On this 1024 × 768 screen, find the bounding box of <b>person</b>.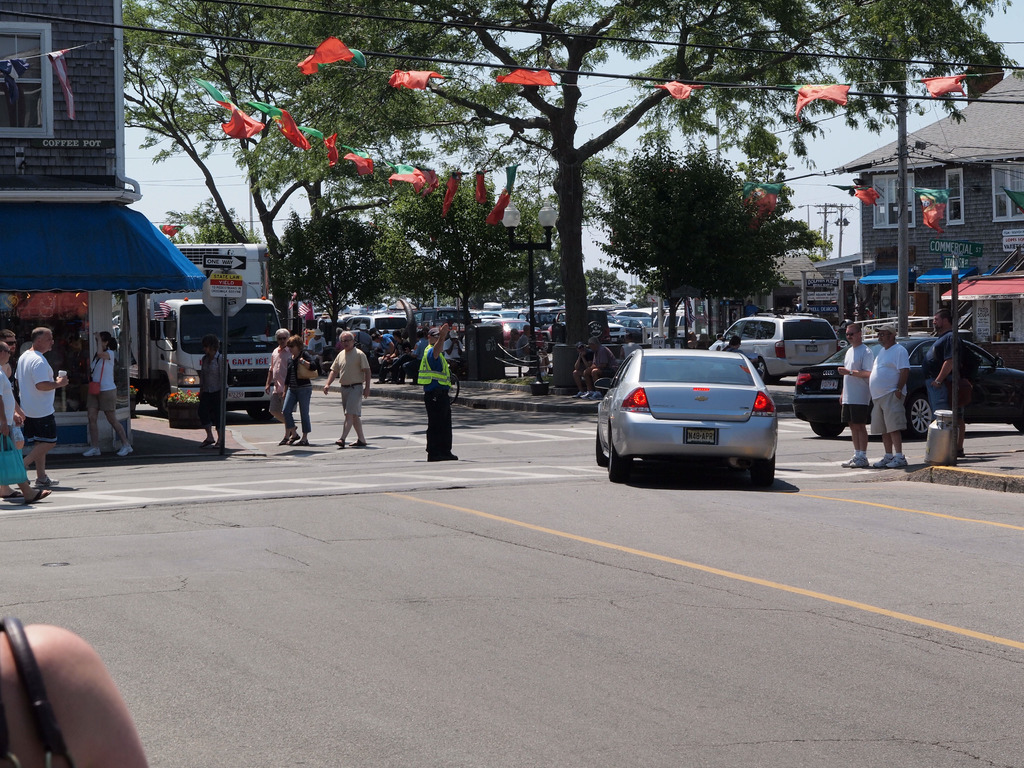
Bounding box: 843,319,884,468.
